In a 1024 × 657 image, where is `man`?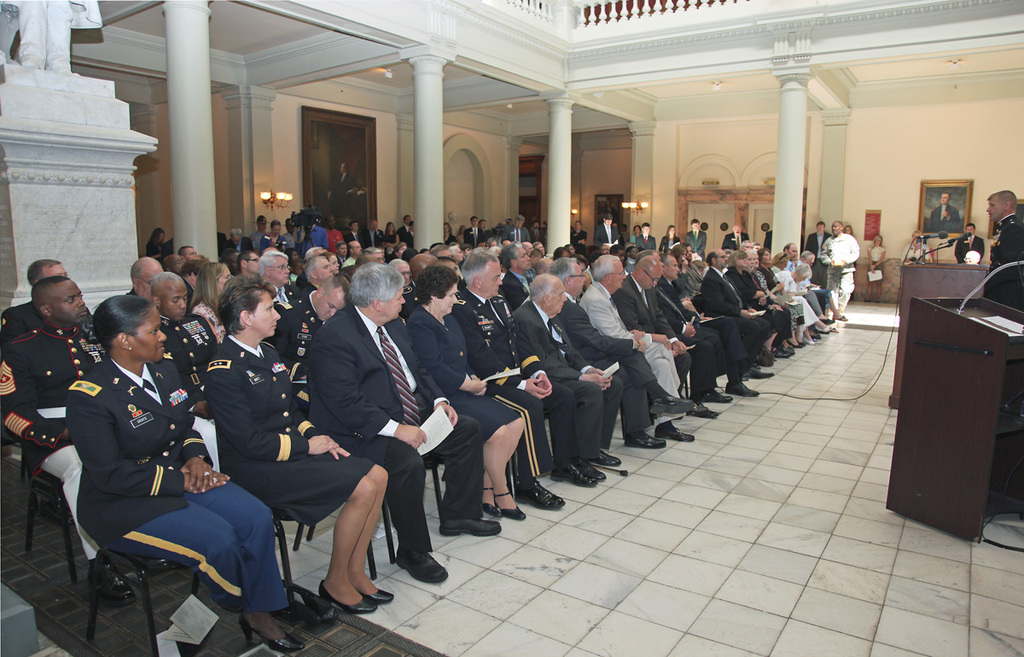
<box>0,275,140,607</box>.
